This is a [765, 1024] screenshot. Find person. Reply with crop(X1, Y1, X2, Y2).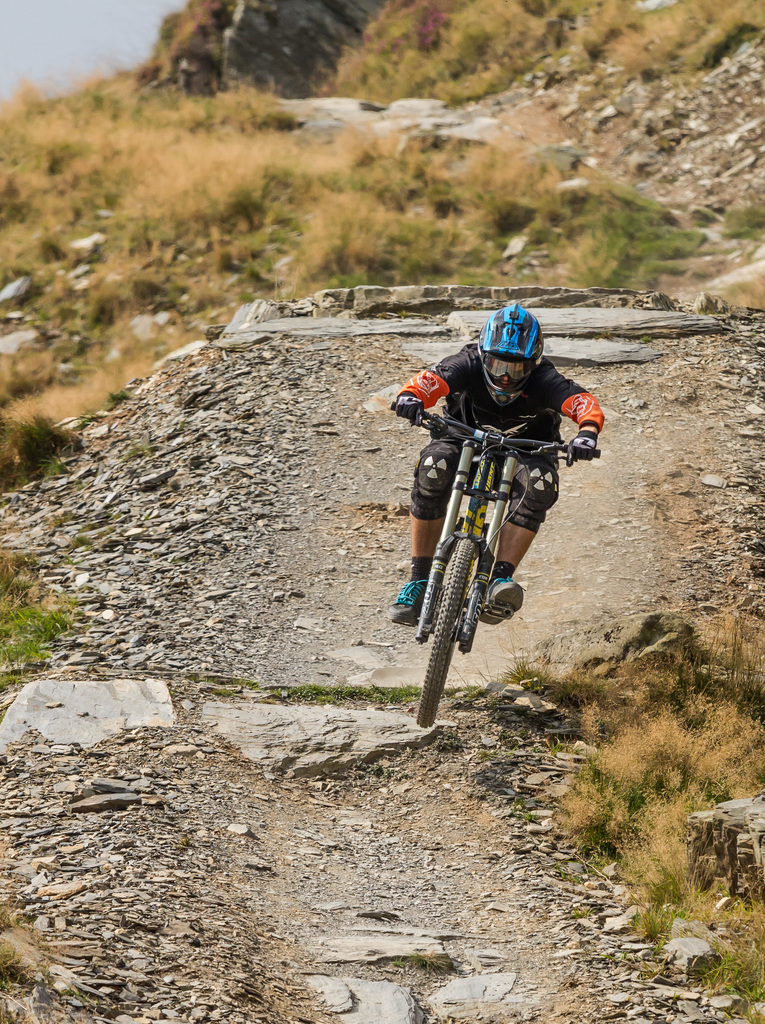
crop(403, 298, 583, 708).
